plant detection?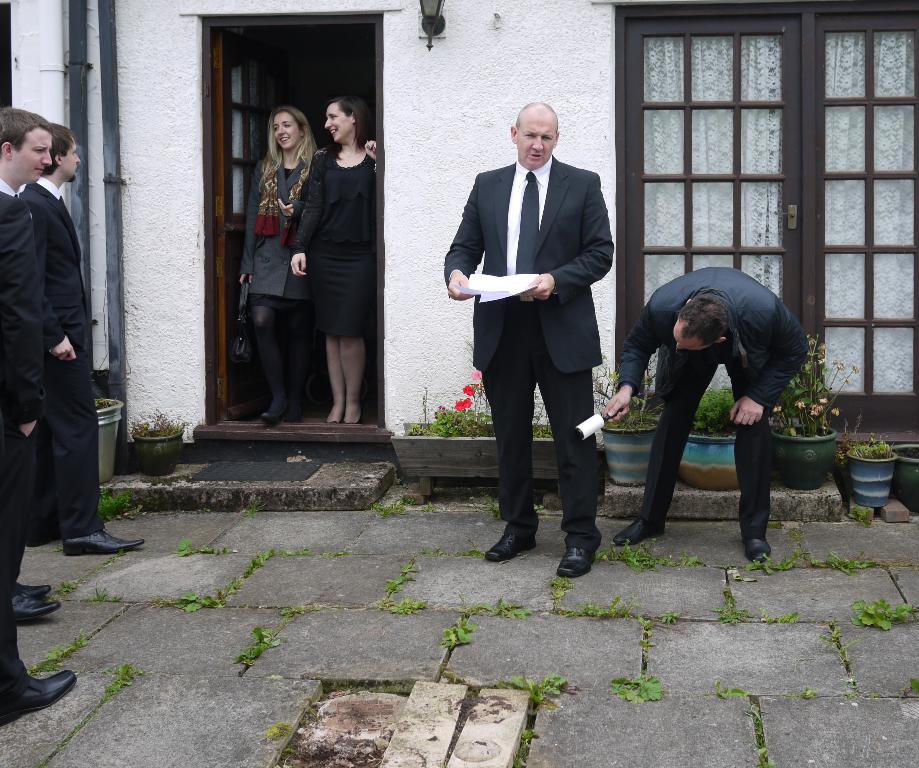
pyautogui.locateOnScreen(91, 584, 113, 601)
